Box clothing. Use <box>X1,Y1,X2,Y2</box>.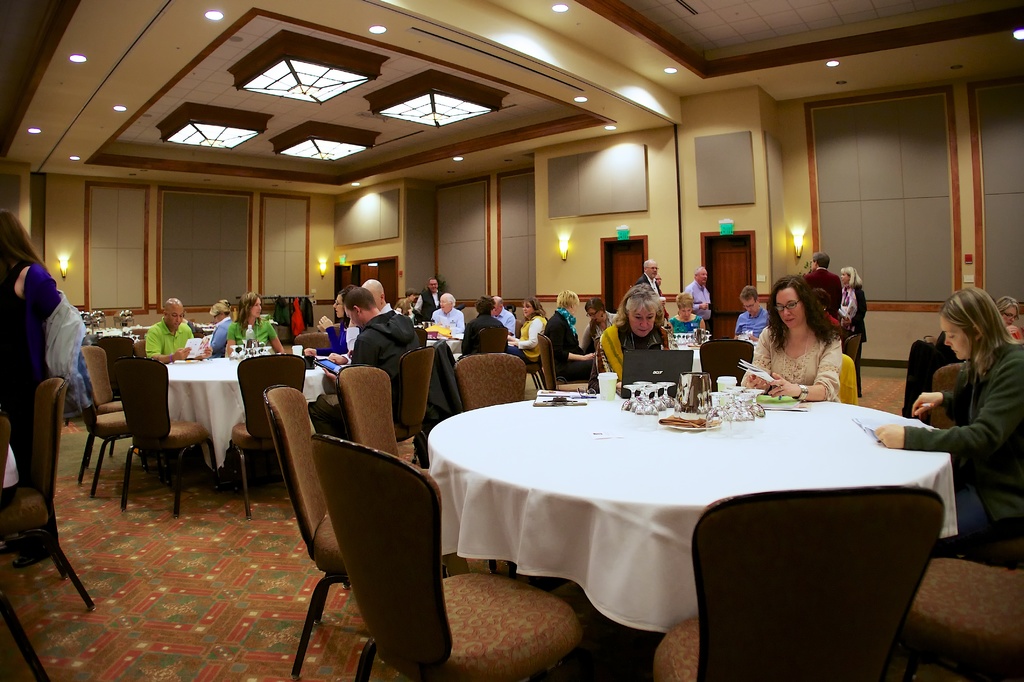
<box>340,309,426,432</box>.
